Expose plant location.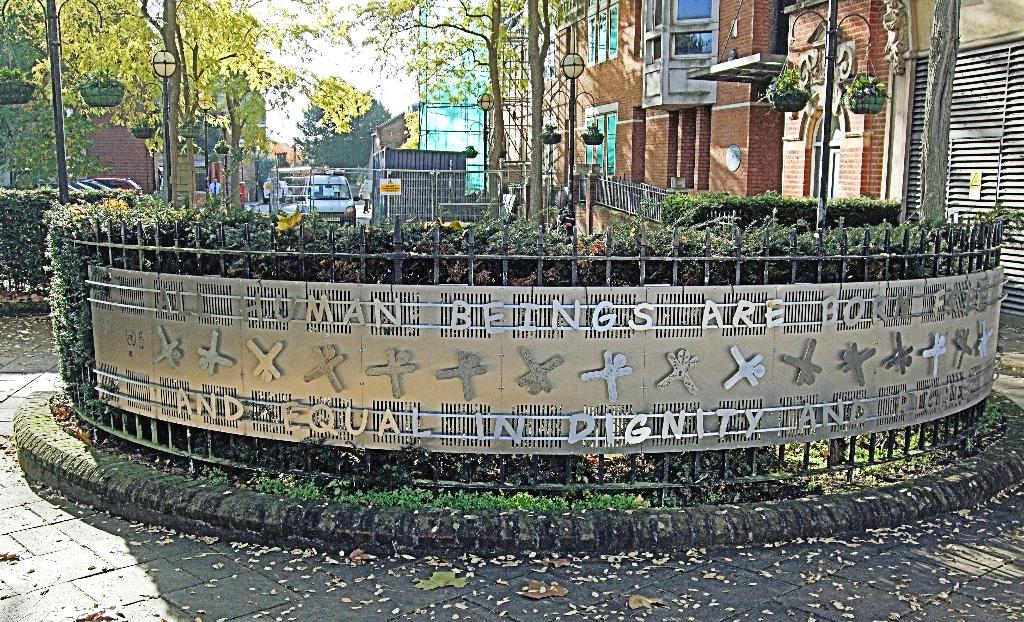
Exposed at x1=463, y1=147, x2=478, y2=156.
